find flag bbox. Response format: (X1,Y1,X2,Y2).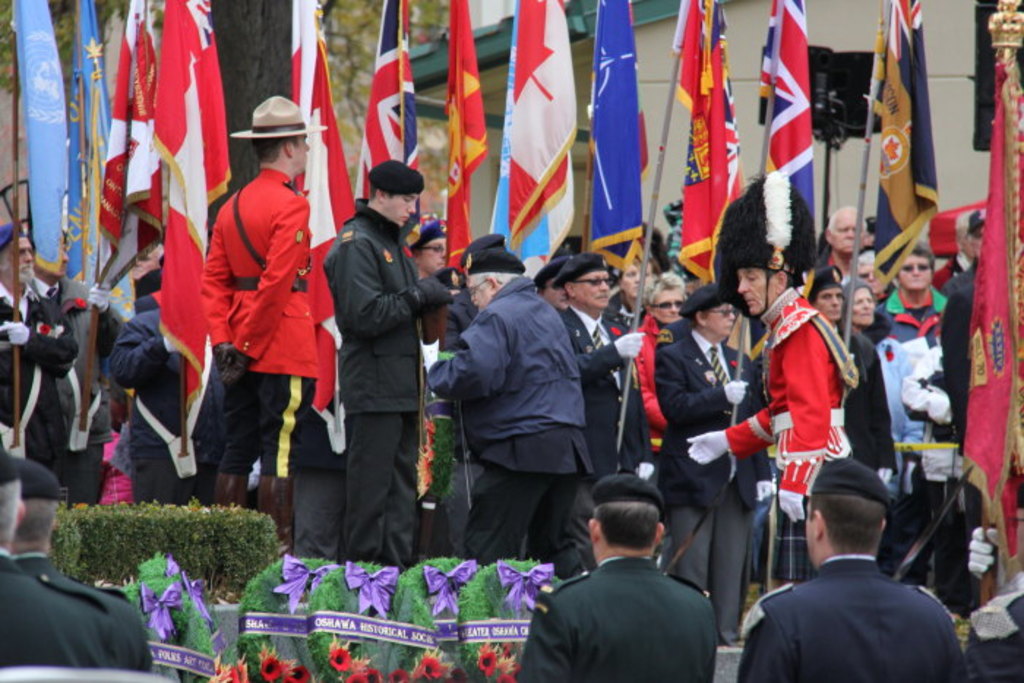
(9,0,73,285).
